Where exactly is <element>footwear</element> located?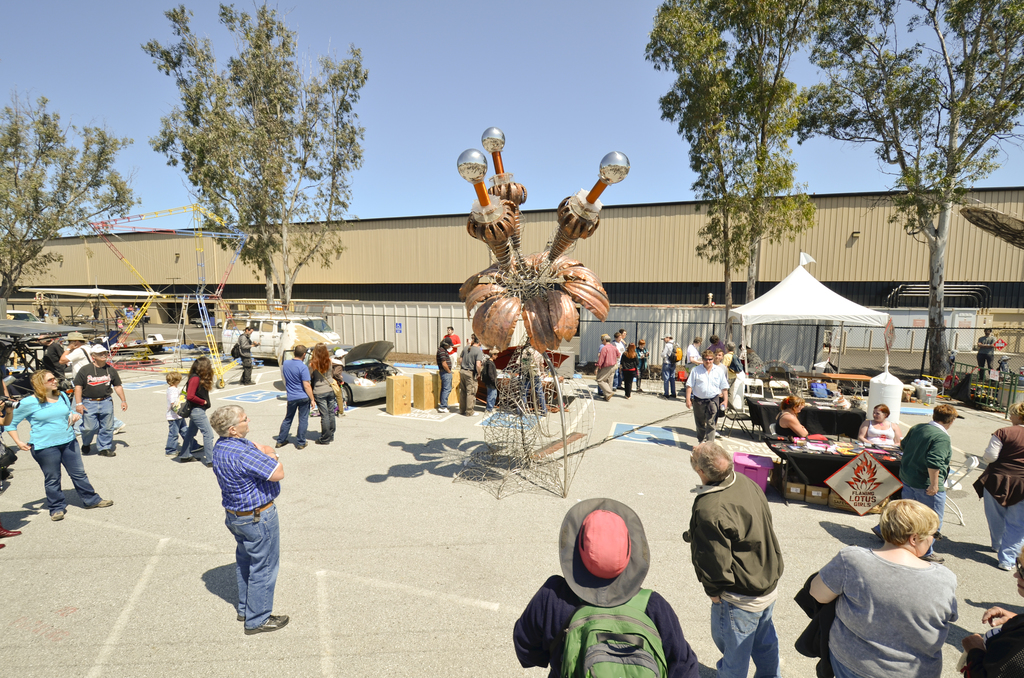
Its bounding box is 464:411:476:418.
